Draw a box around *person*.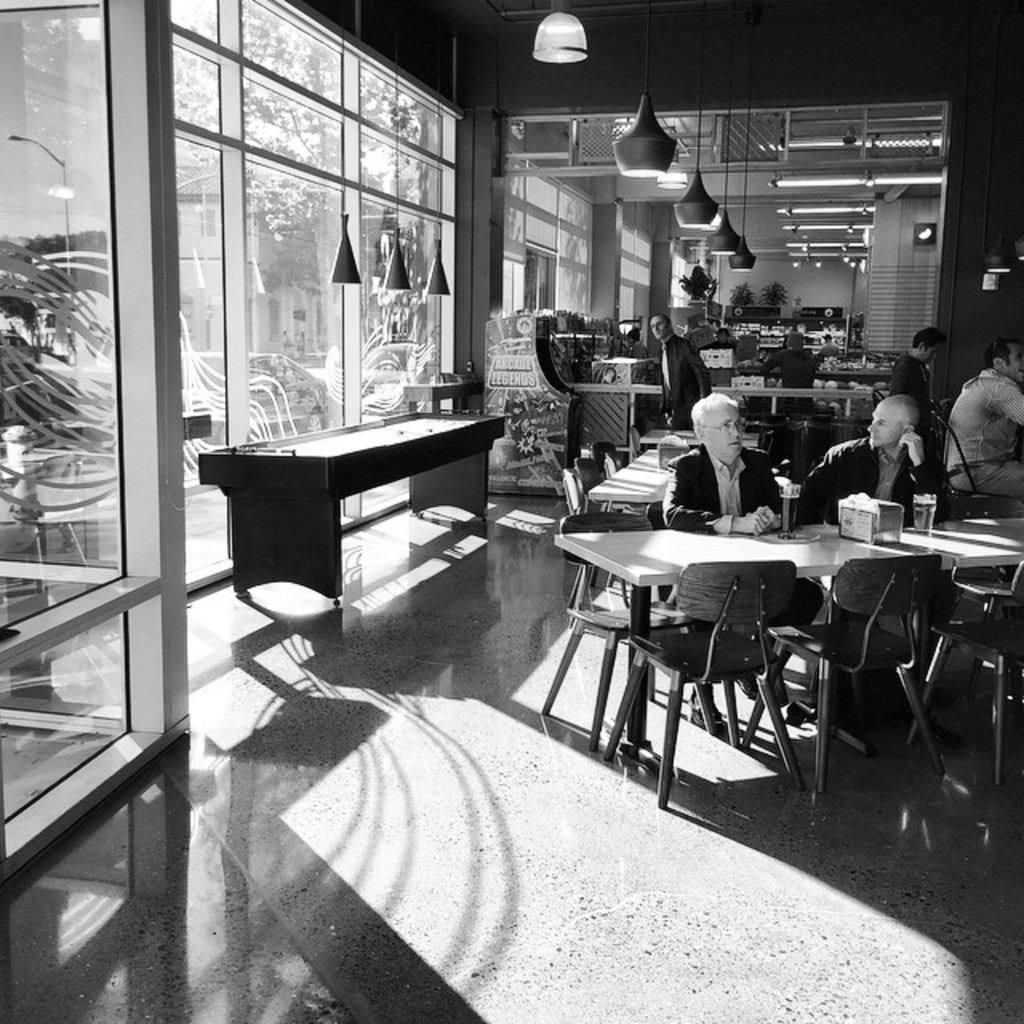
[816,333,840,357].
